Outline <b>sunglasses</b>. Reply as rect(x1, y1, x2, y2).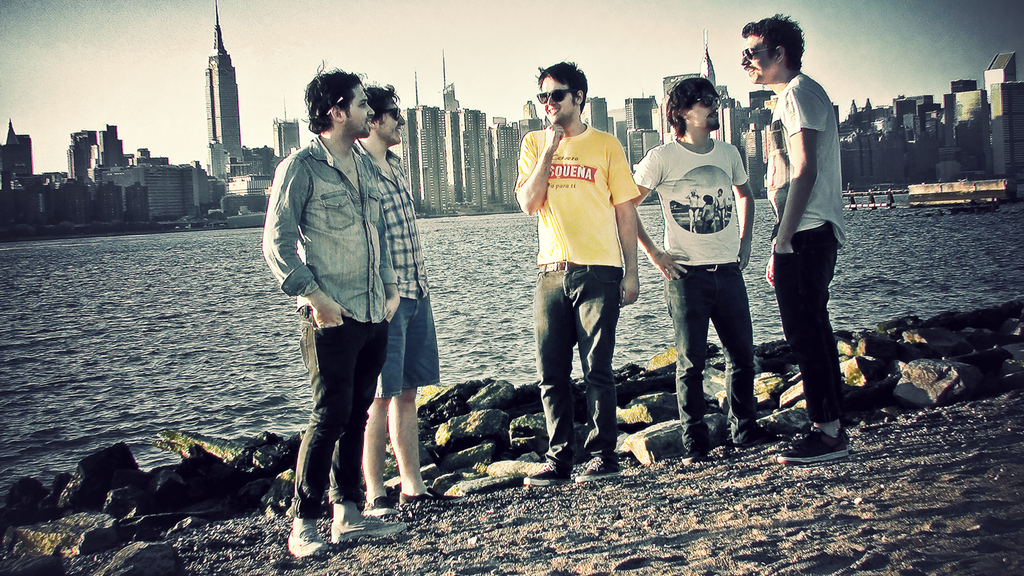
rect(734, 44, 774, 63).
